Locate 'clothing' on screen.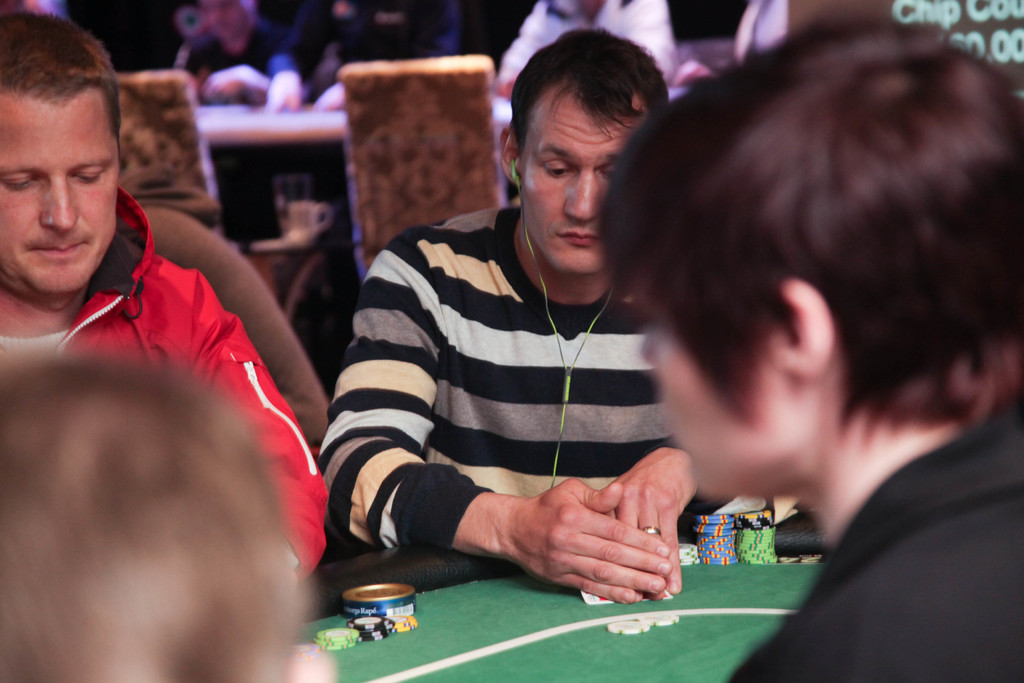
On screen at (left=727, top=403, right=1023, bottom=682).
